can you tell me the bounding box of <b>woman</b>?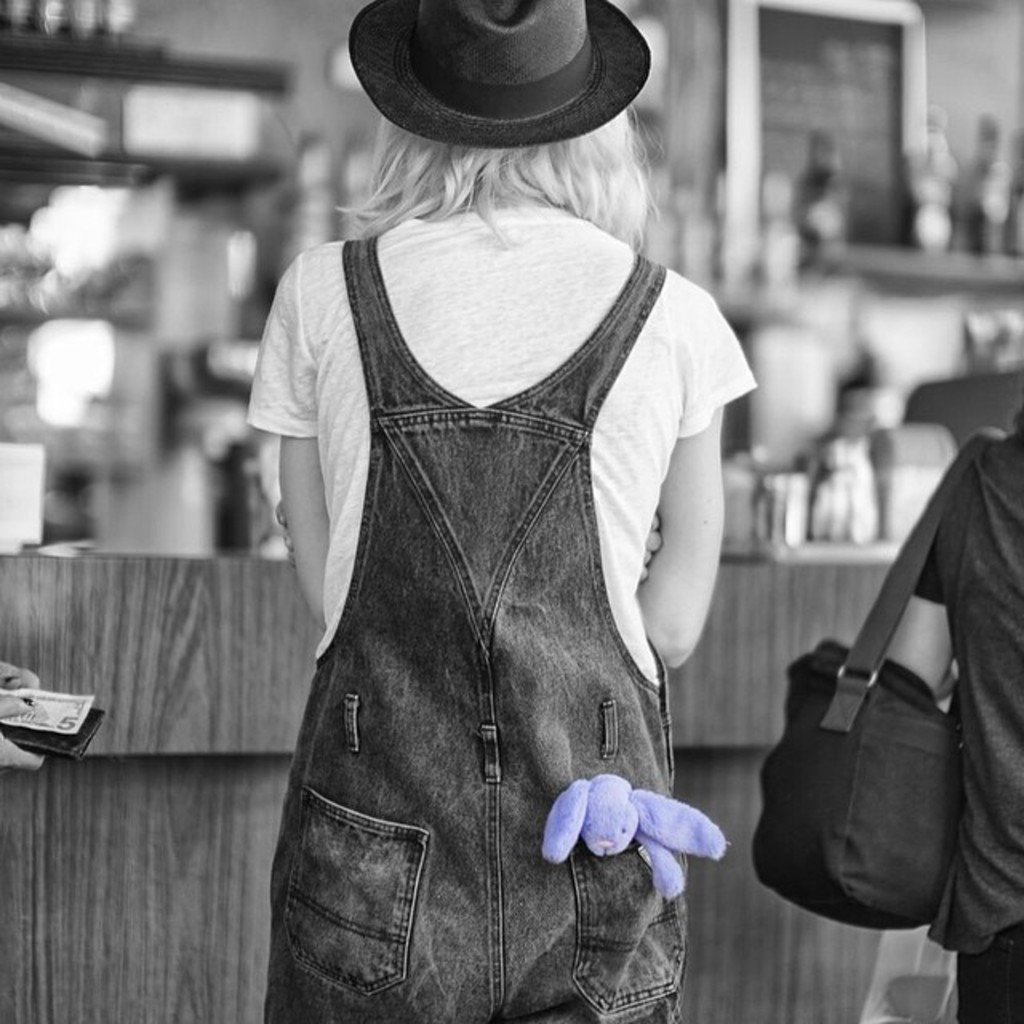
(left=221, top=0, right=790, bottom=1019).
